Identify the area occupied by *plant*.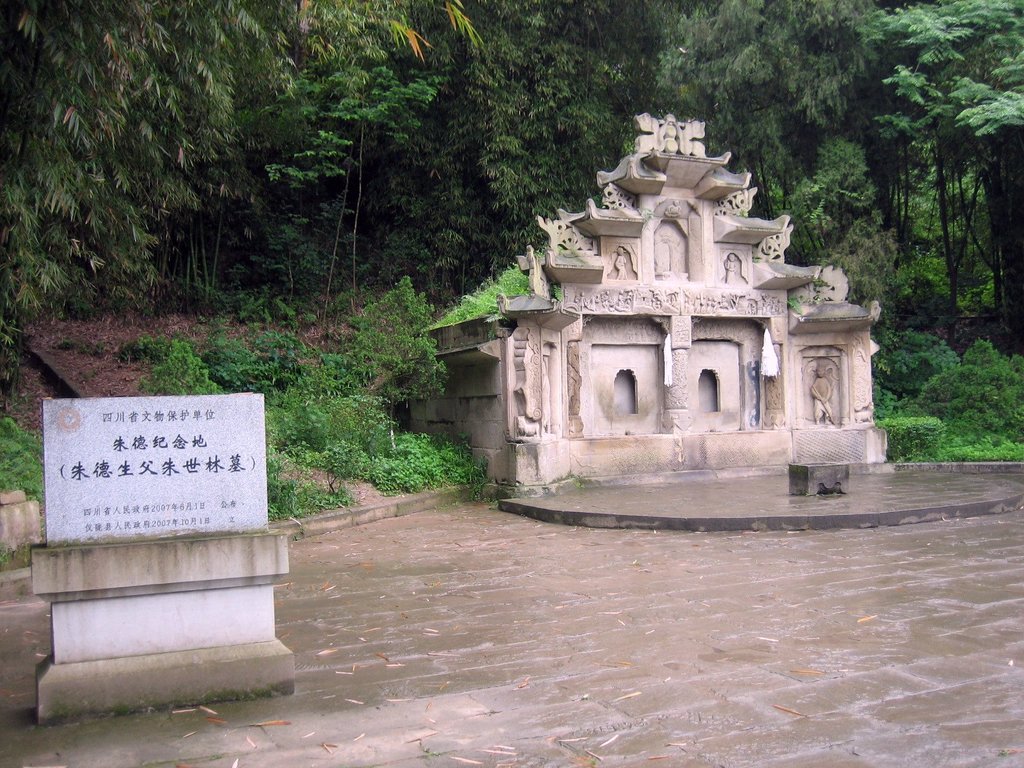
Area: pyautogui.locateOnScreen(636, 205, 653, 225).
